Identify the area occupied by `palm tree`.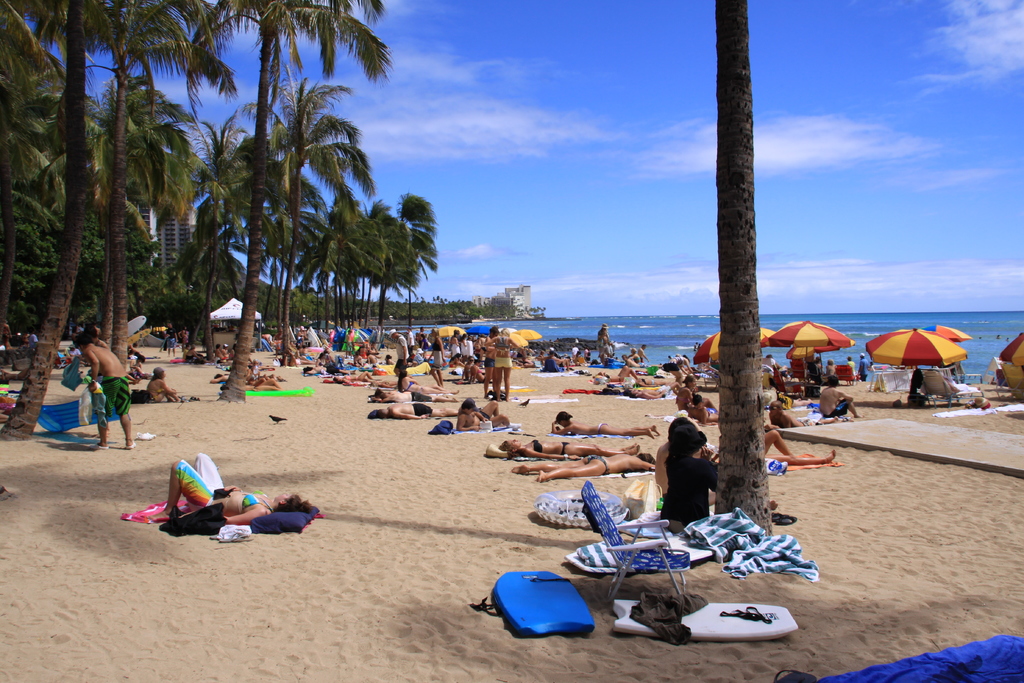
Area: BBox(220, 58, 376, 358).
